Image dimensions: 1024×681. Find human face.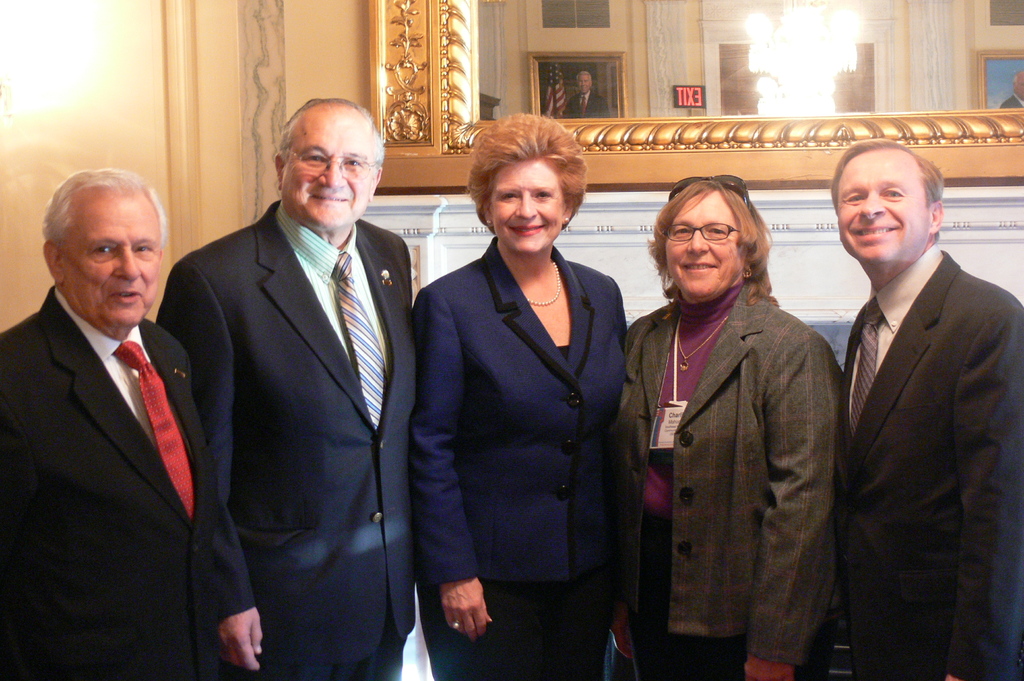
<region>838, 174, 932, 257</region>.
